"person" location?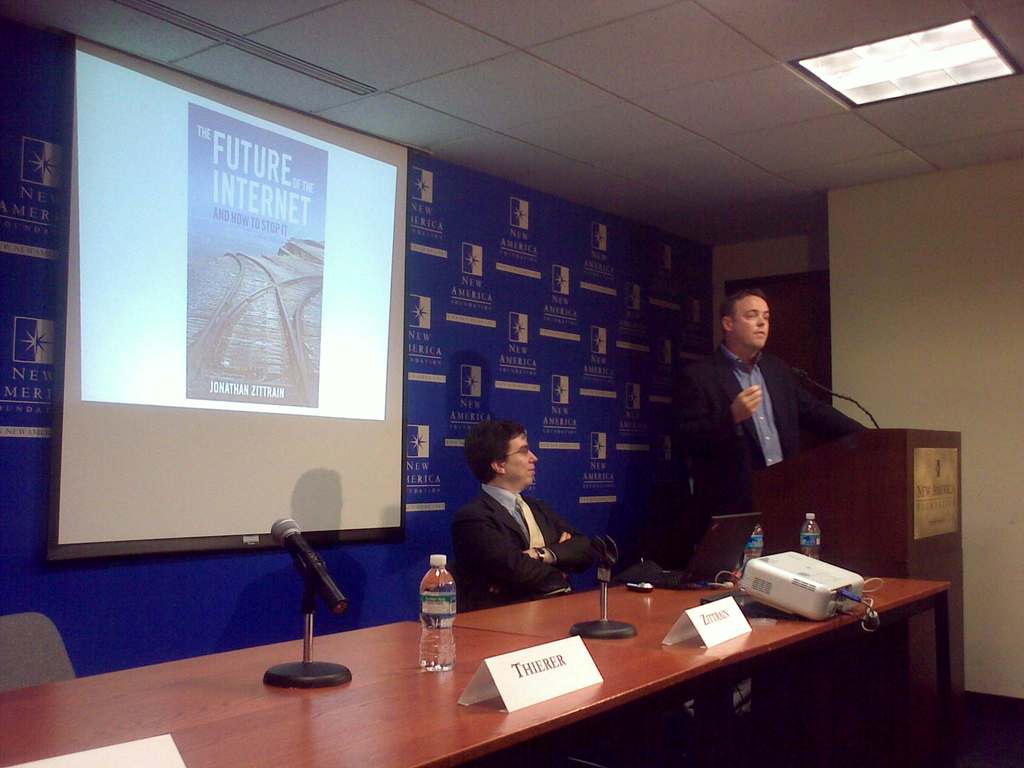
<box>444,416,587,633</box>
